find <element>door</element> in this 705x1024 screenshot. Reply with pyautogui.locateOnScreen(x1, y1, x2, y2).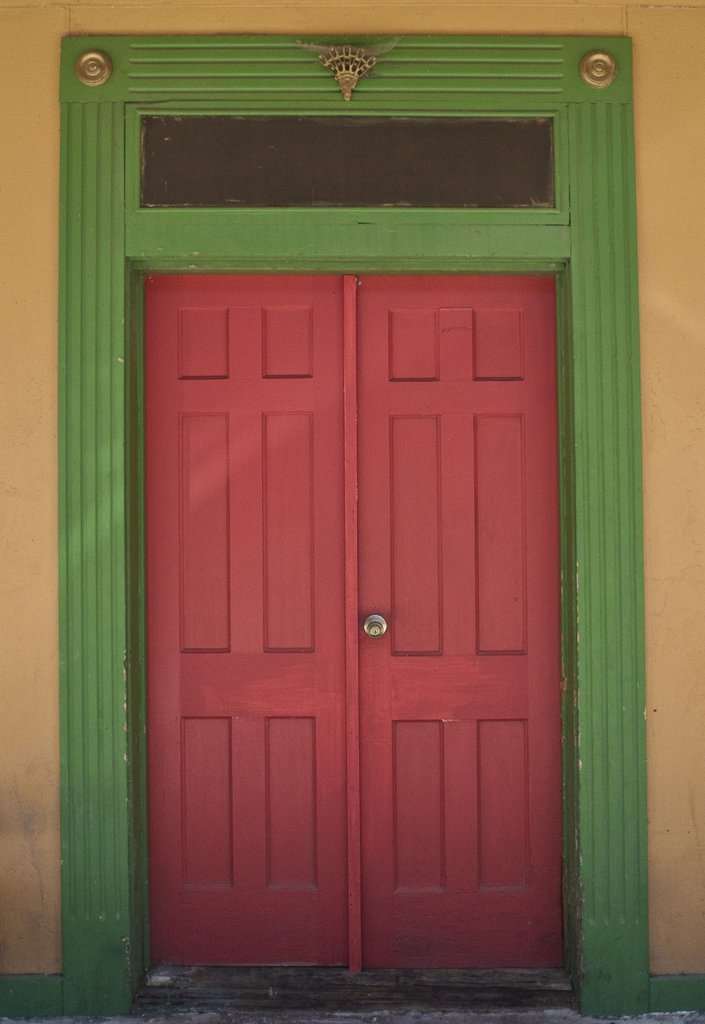
pyautogui.locateOnScreen(145, 270, 348, 970).
